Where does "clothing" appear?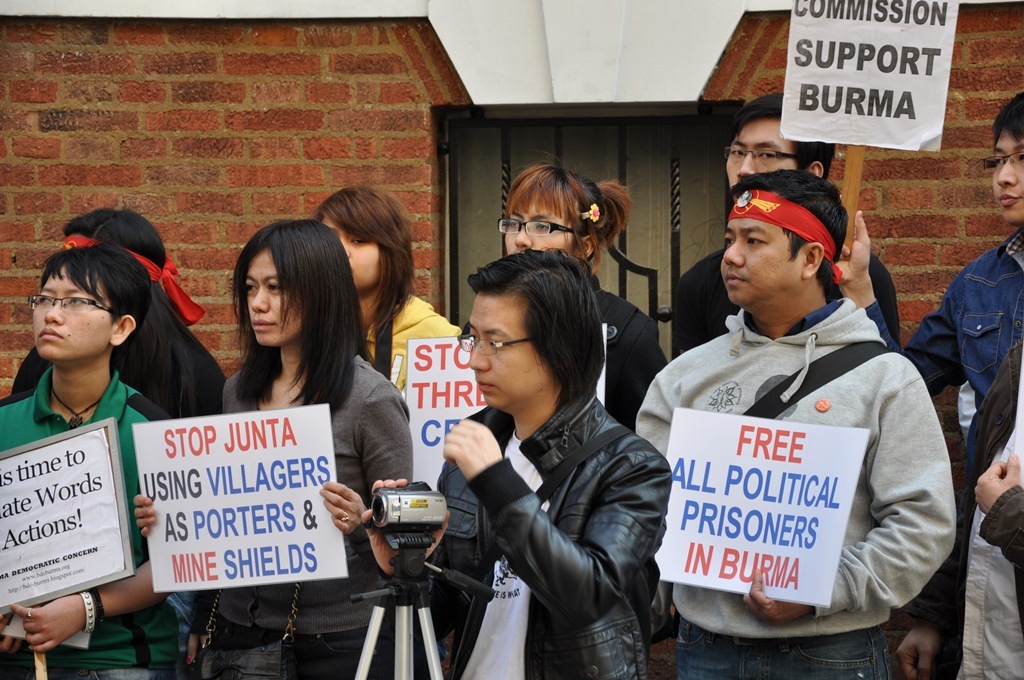
Appears at Rect(598, 297, 975, 679).
